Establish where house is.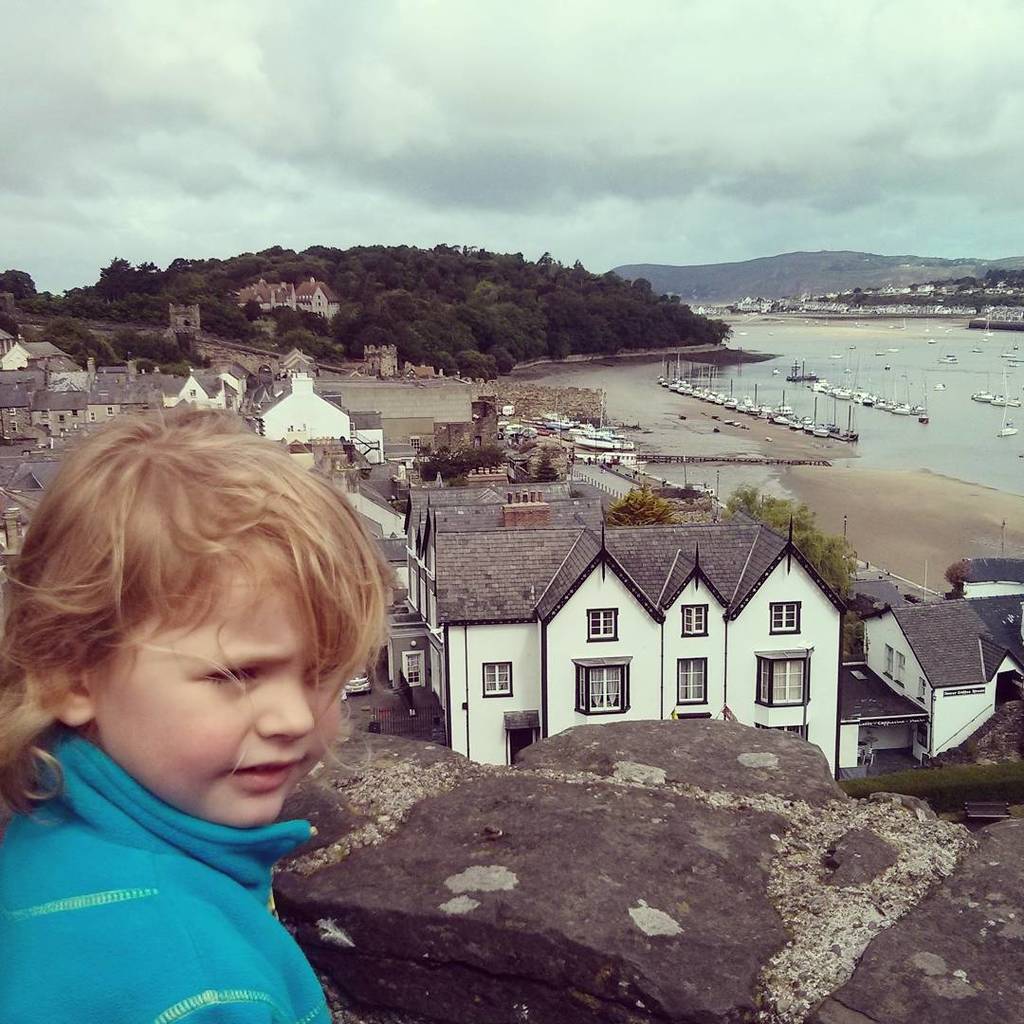
Established at {"left": 34, "top": 387, "right": 98, "bottom": 447}.
